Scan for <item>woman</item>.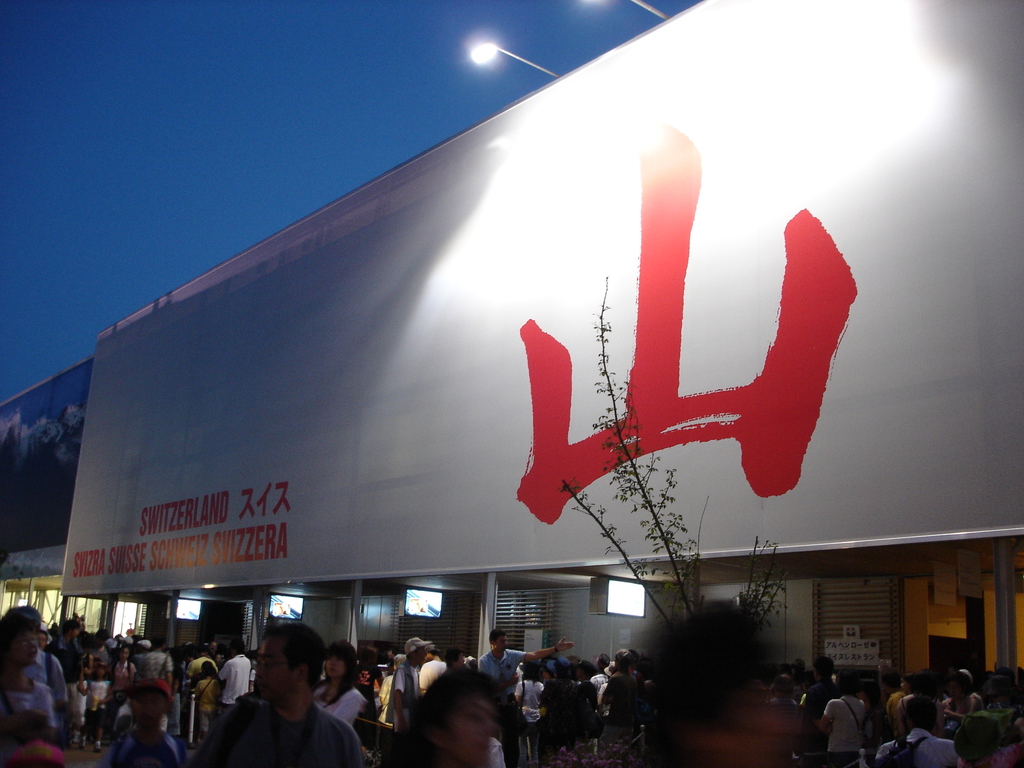
Scan result: {"x1": 316, "y1": 641, "x2": 375, "y2": 726}.
